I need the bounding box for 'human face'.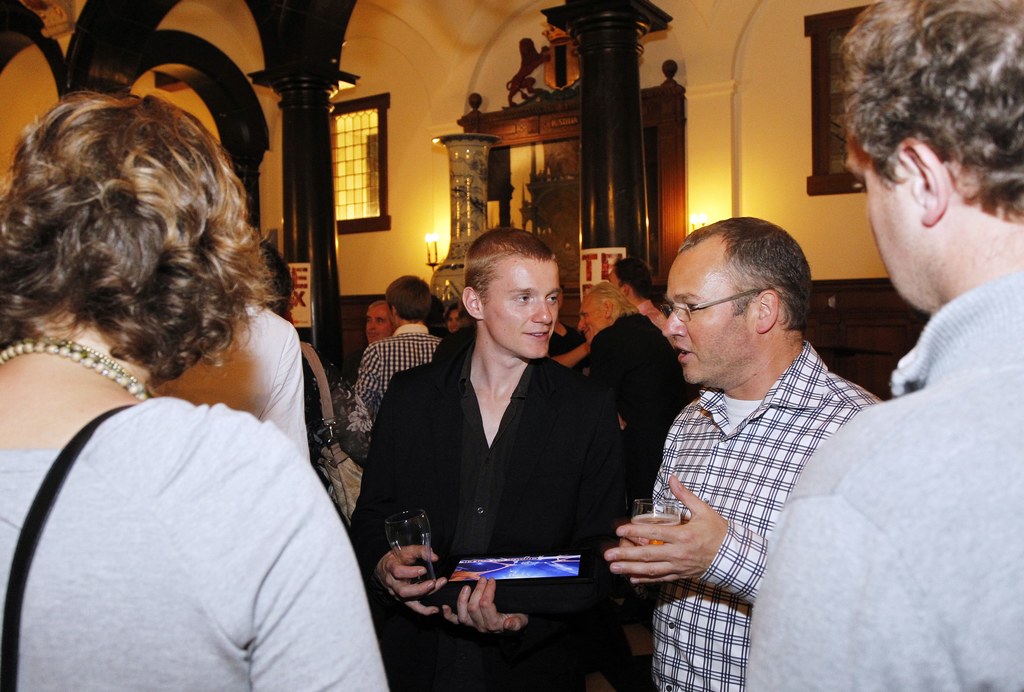
Here it is: [x1=576, y1=291, x2=608, y2=339].
